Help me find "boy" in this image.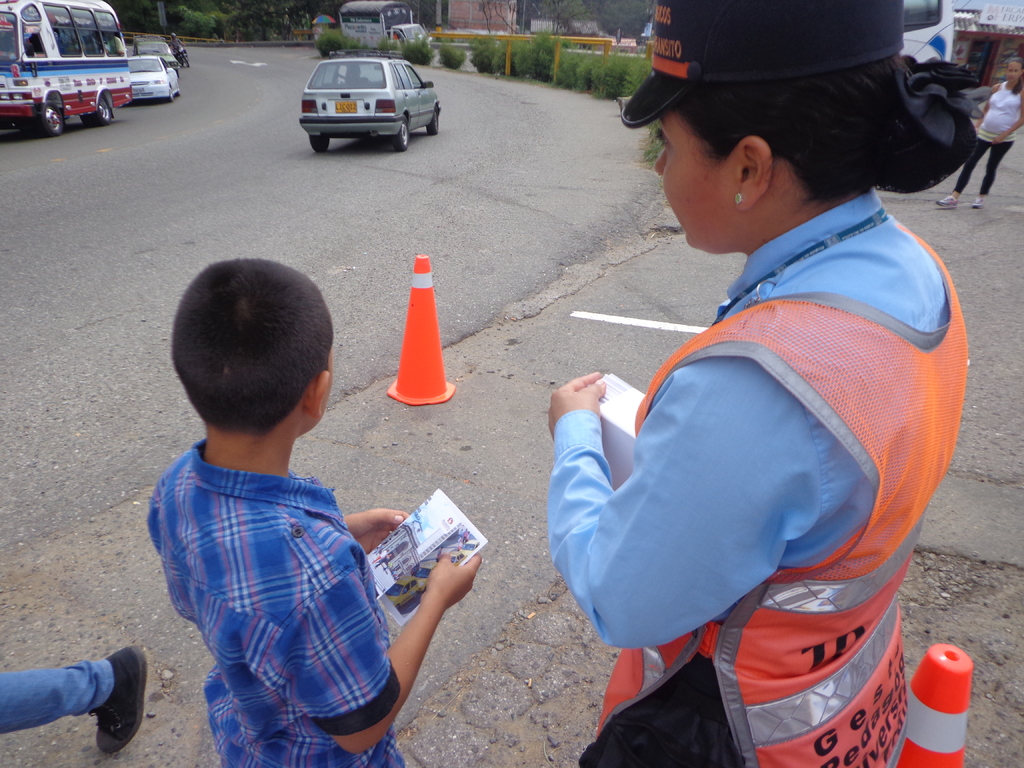
Found it: bbox(150, 255, 479, 767).
